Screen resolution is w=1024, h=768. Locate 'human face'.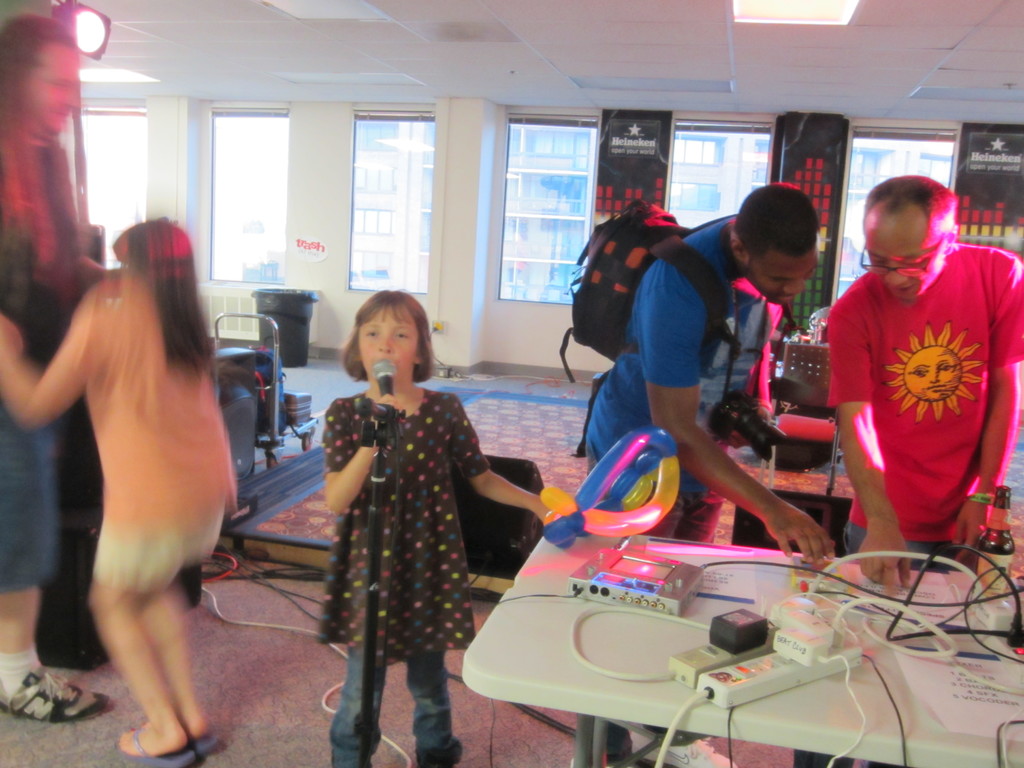
x1=358 y1=306 x2=418 y2=380.
